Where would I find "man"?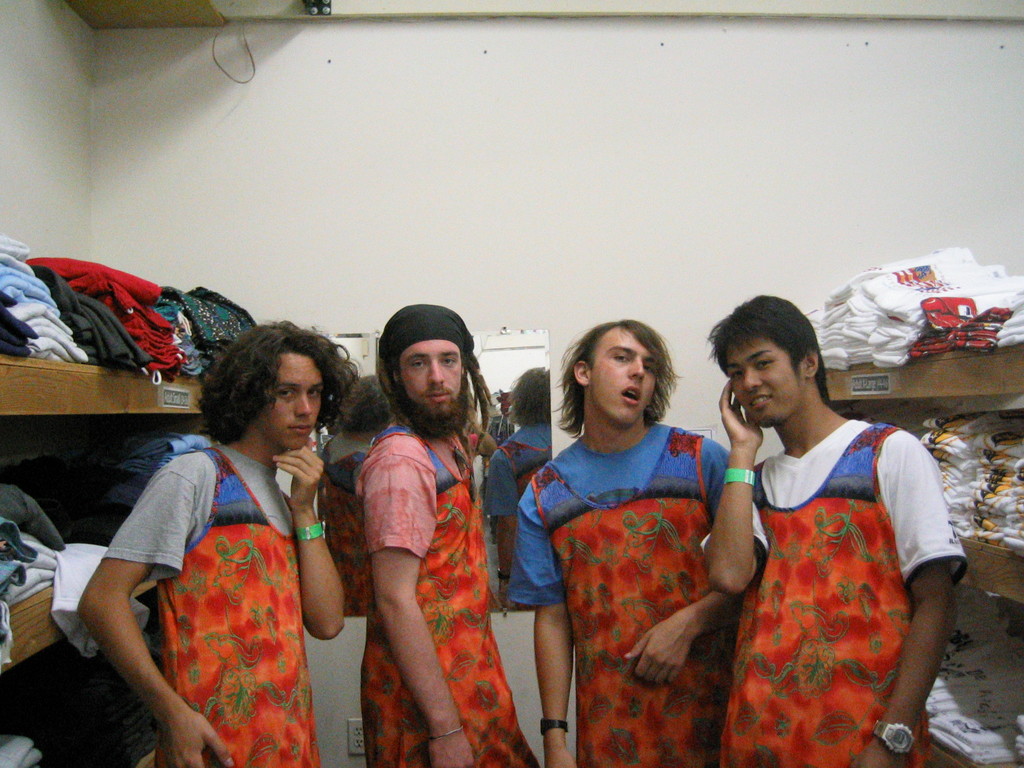
At (707,291,968,767).
